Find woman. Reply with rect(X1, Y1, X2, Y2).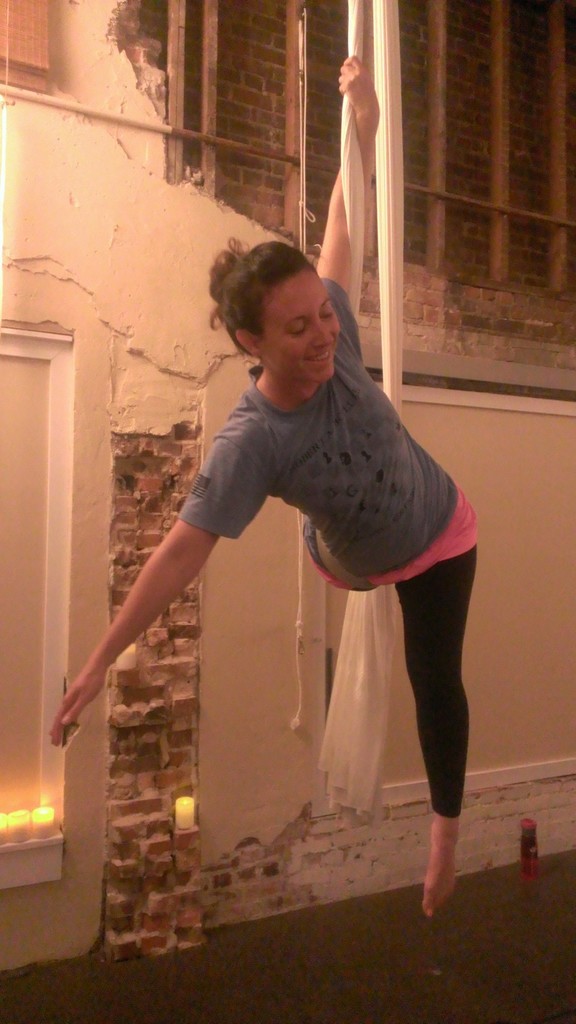
rect(28, 60, 472, 915).
